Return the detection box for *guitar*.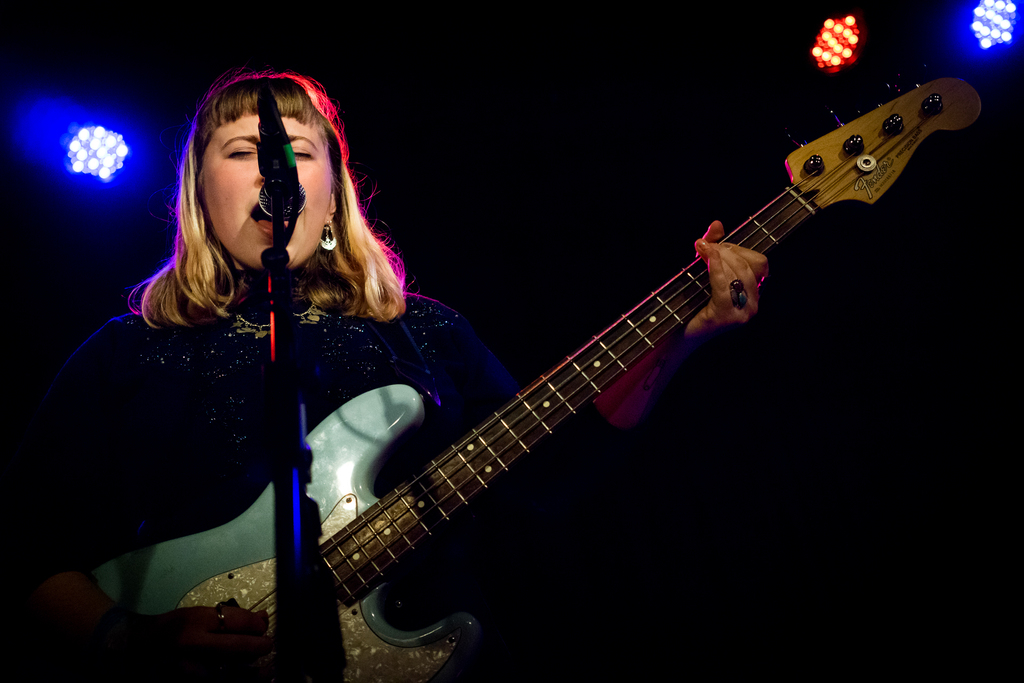
236:54:958:682.
